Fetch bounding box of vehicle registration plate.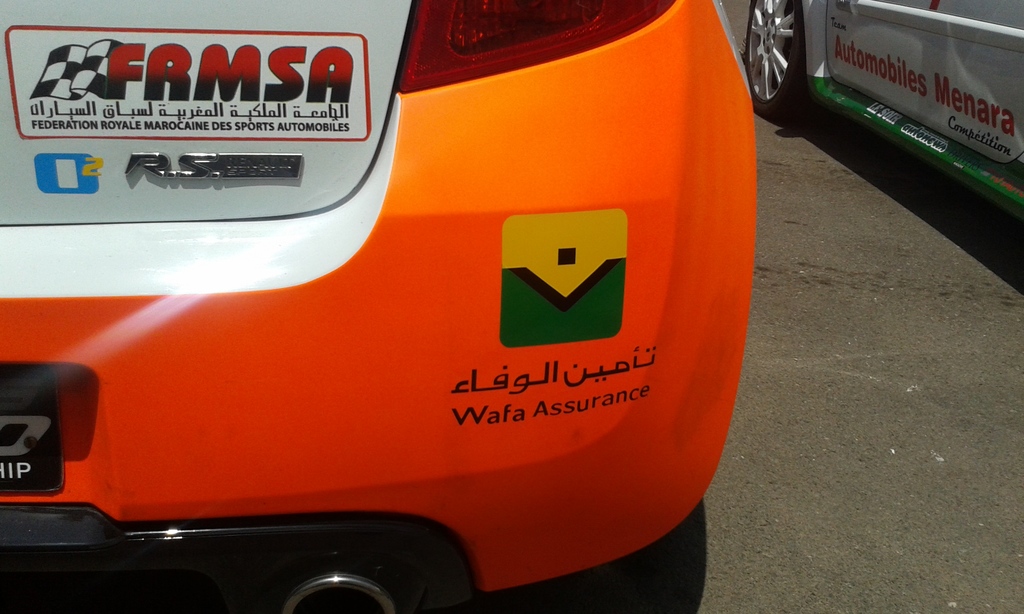
Bbox: {"left": 0, "top": 367, "right": 65, "bottom": 496}.
